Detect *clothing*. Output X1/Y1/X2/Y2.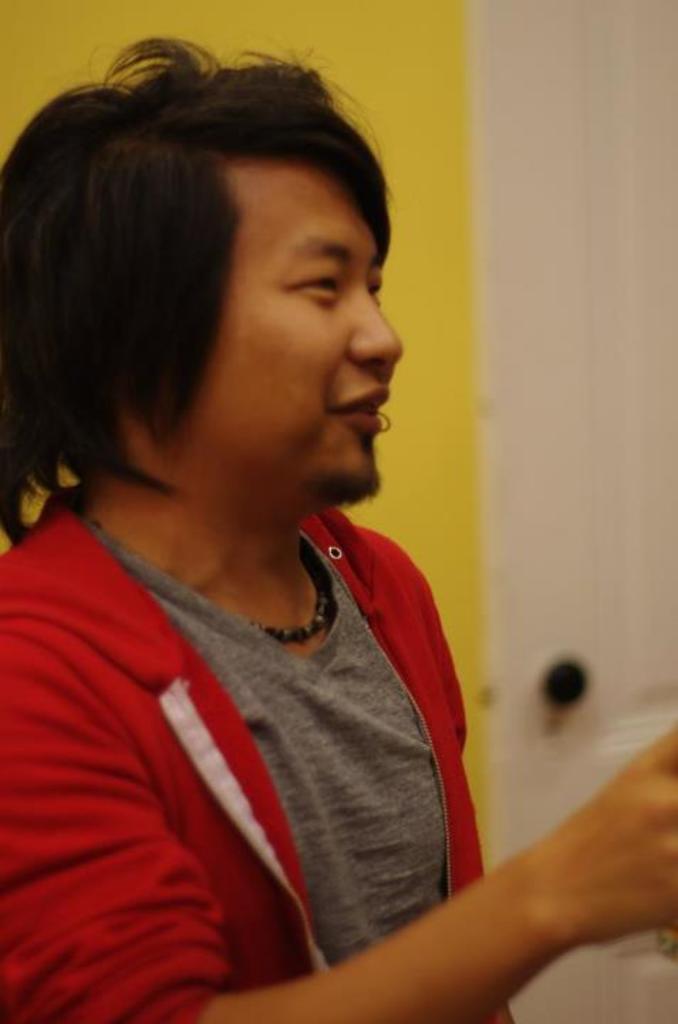
11/472/482/1020.
